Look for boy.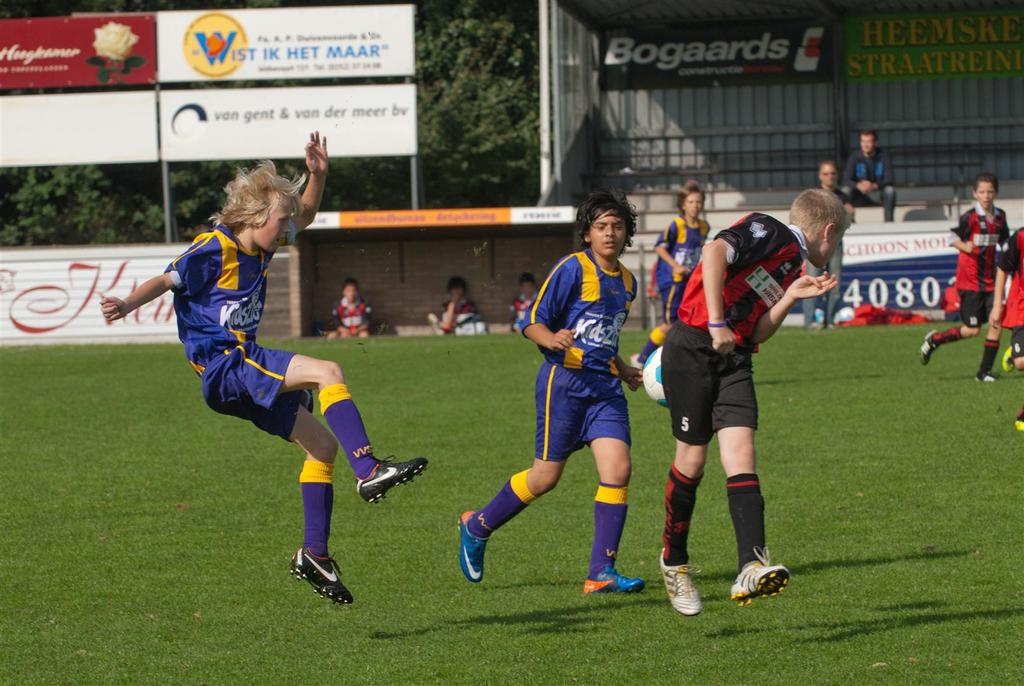
Found: locate(448, 275, 479, 347).
